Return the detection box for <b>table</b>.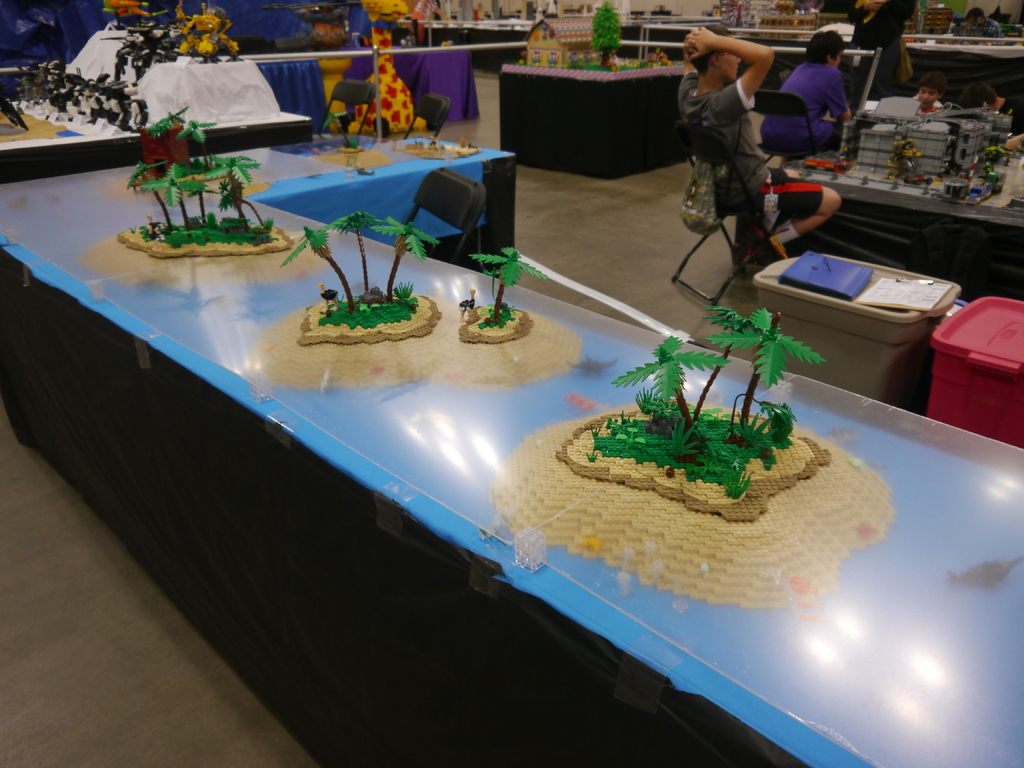
pyautogui.locateOnScreen(502, 45, 711, 183).
